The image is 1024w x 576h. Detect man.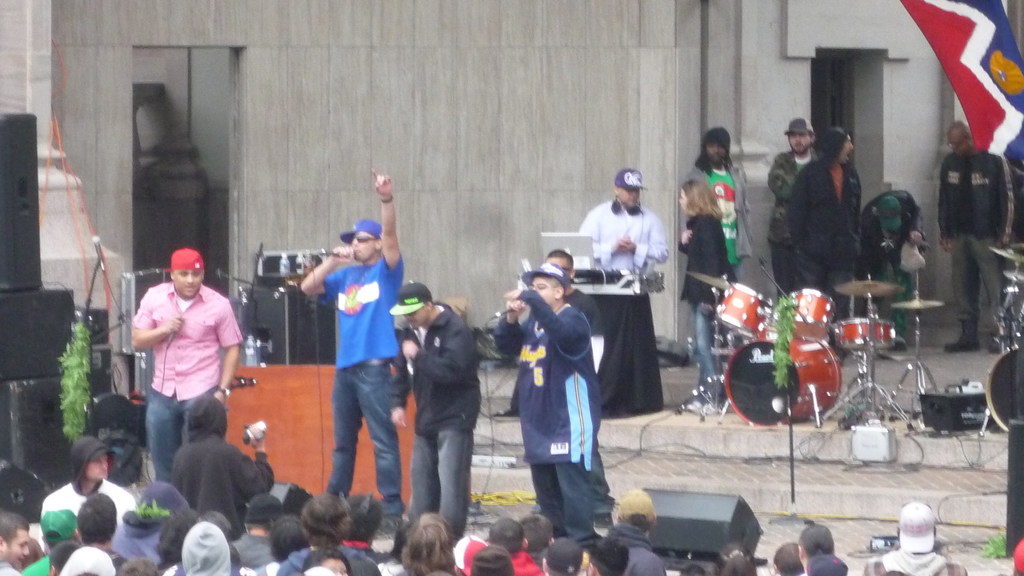
Detection: box=[403, 282, 484, 541].
